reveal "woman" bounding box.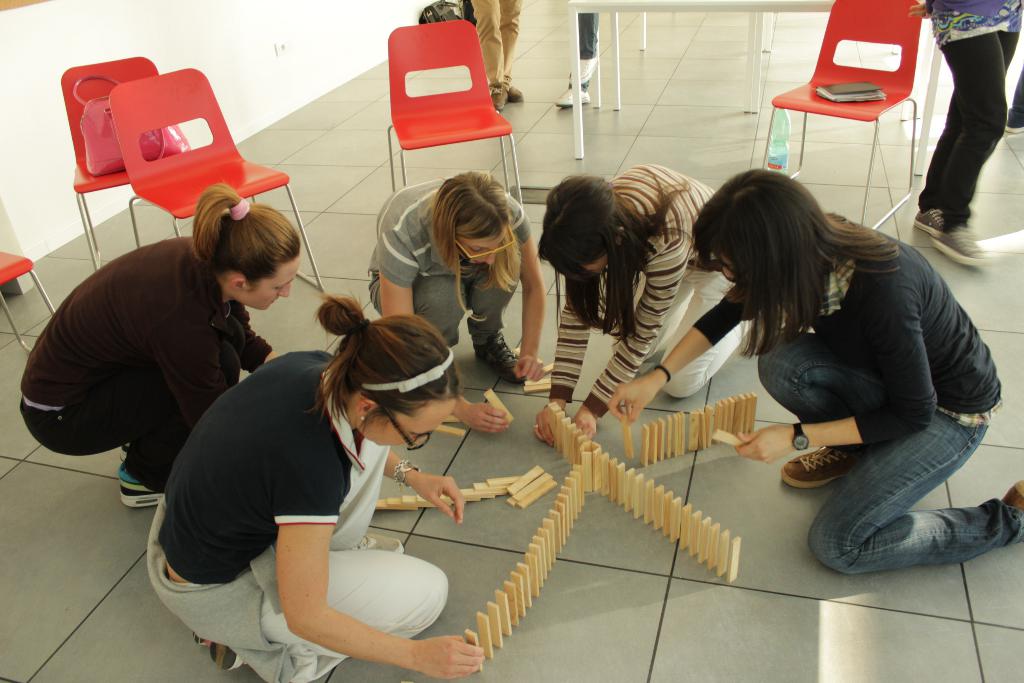
Revealed: <region>141, 279, 499, 682</region>.
